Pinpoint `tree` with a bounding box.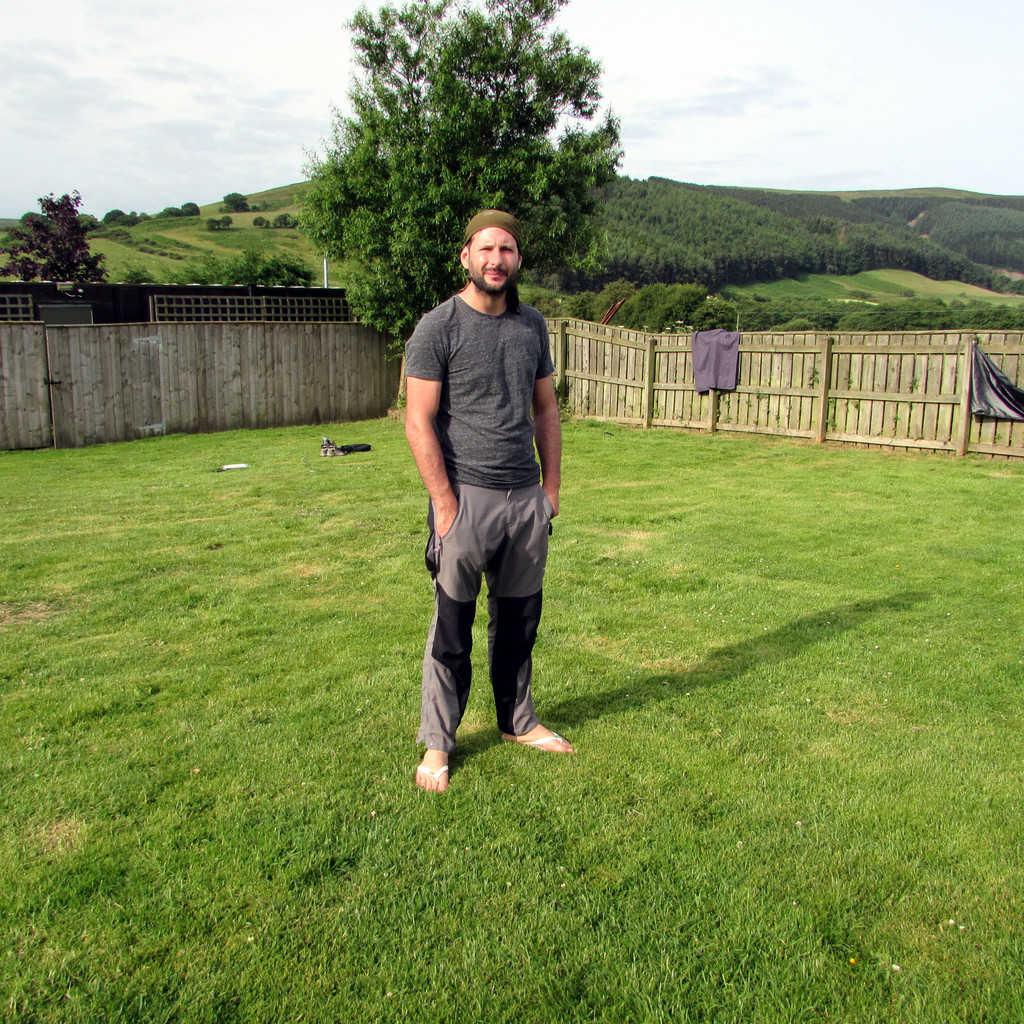
(x1=216, y1=191, x2=252, y2=207).
